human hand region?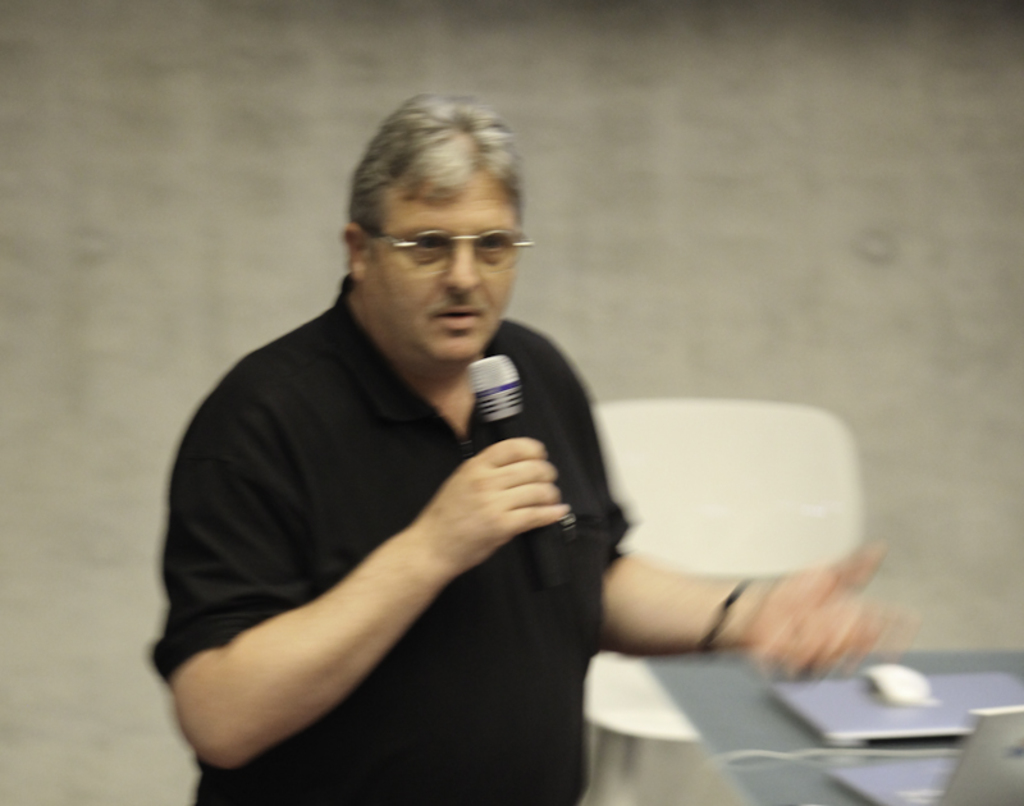
rect(741, 540, 896, 682)
